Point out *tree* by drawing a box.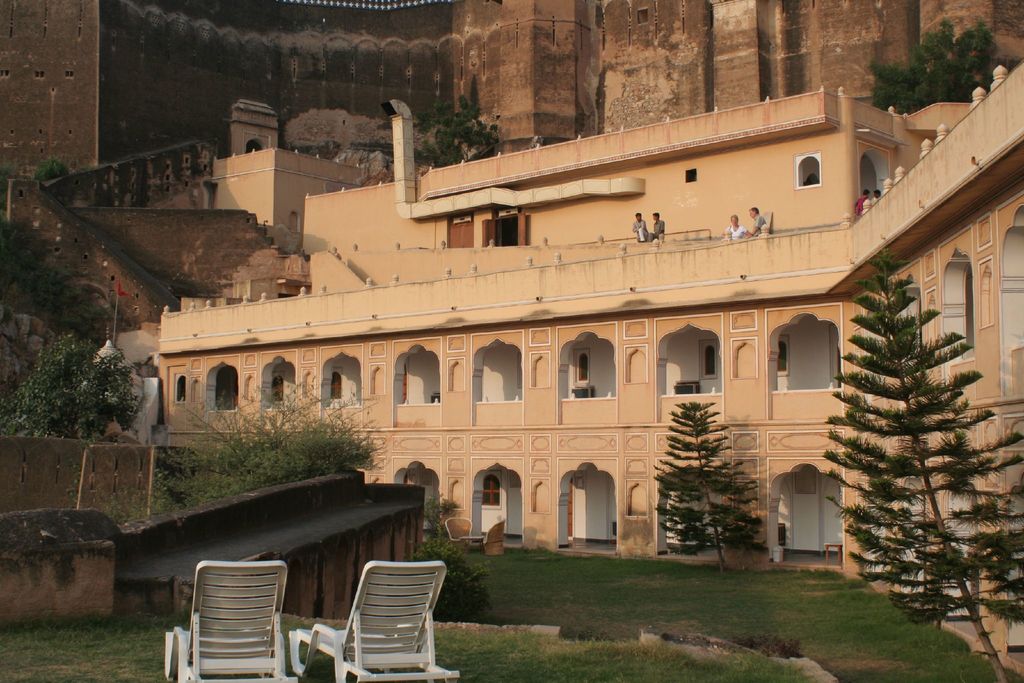
(x1=824, y1=245, x2=1023, y2=682).
